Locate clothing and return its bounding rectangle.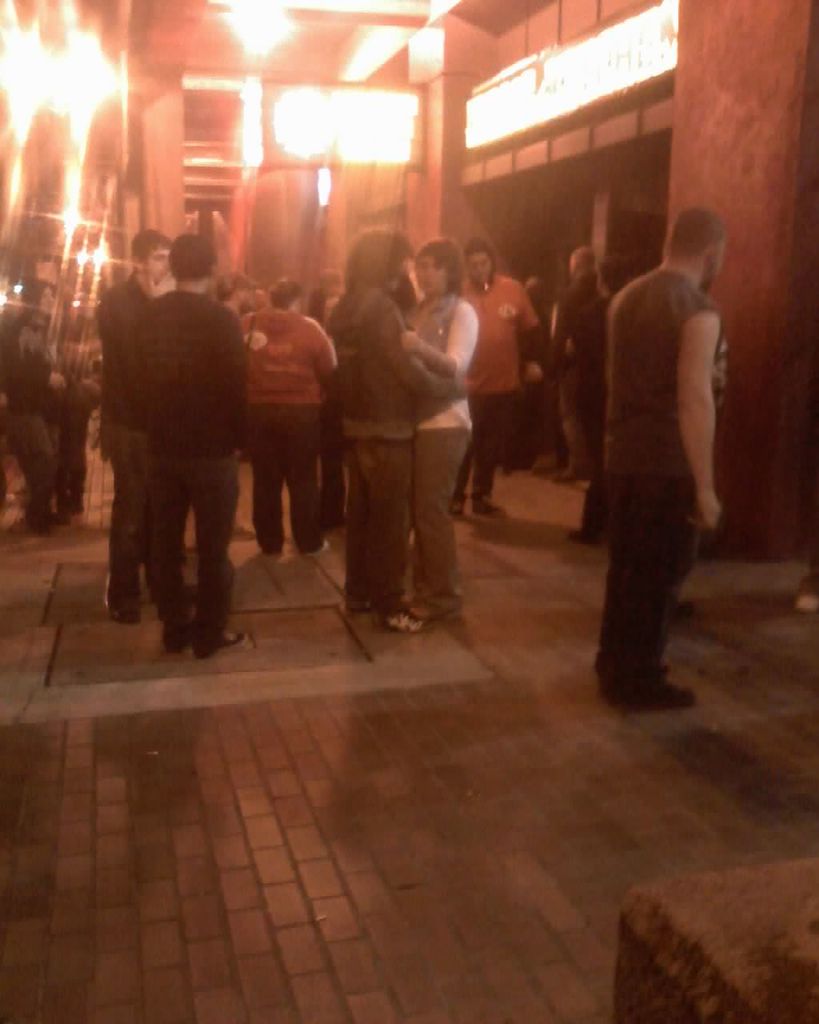
bbox(238, 306, 335, 554).
